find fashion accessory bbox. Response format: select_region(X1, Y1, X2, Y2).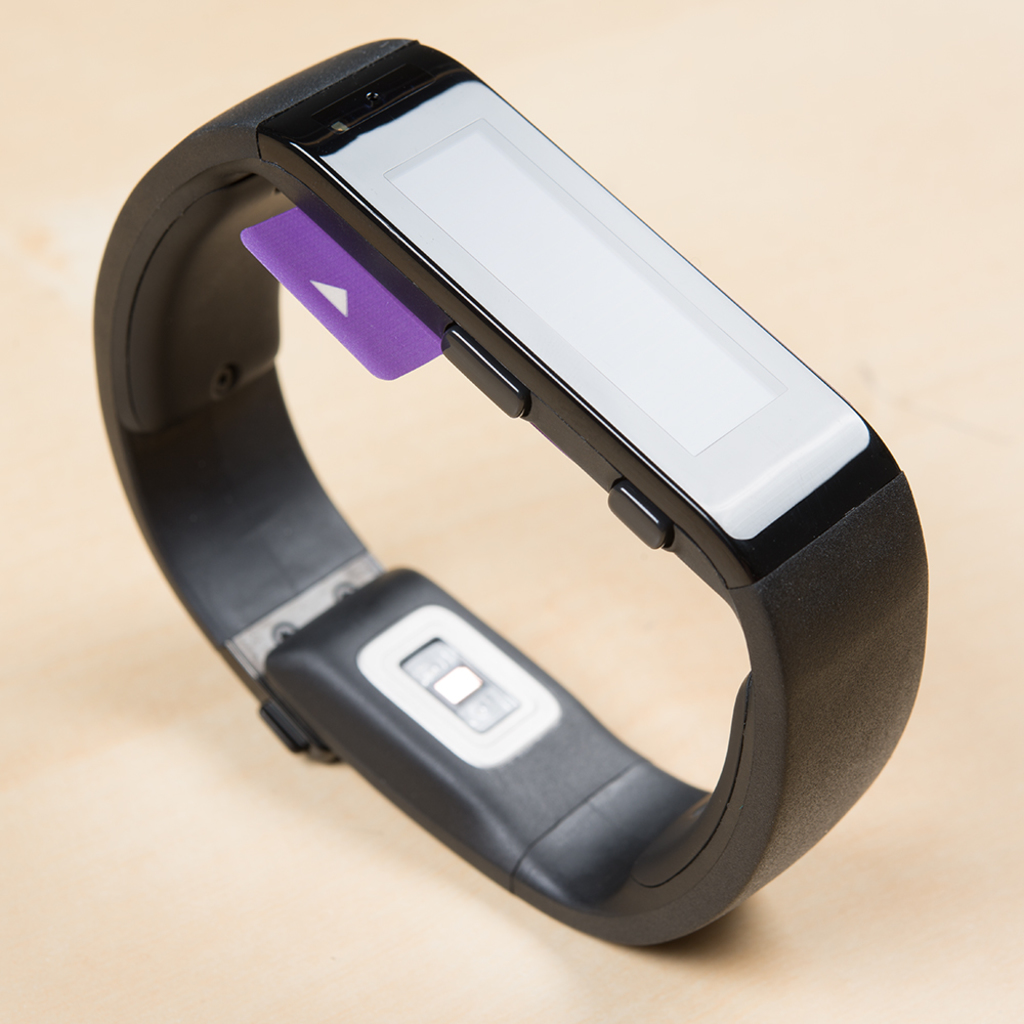
select_region(84, 25, 925, 953).
